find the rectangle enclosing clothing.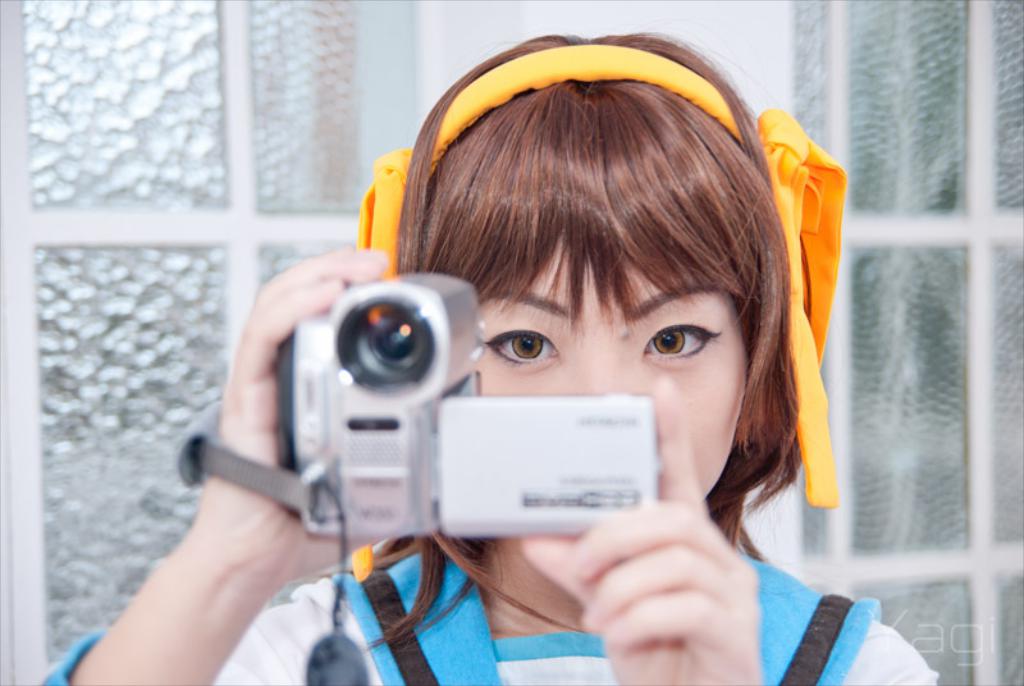
29/550/945/685.
